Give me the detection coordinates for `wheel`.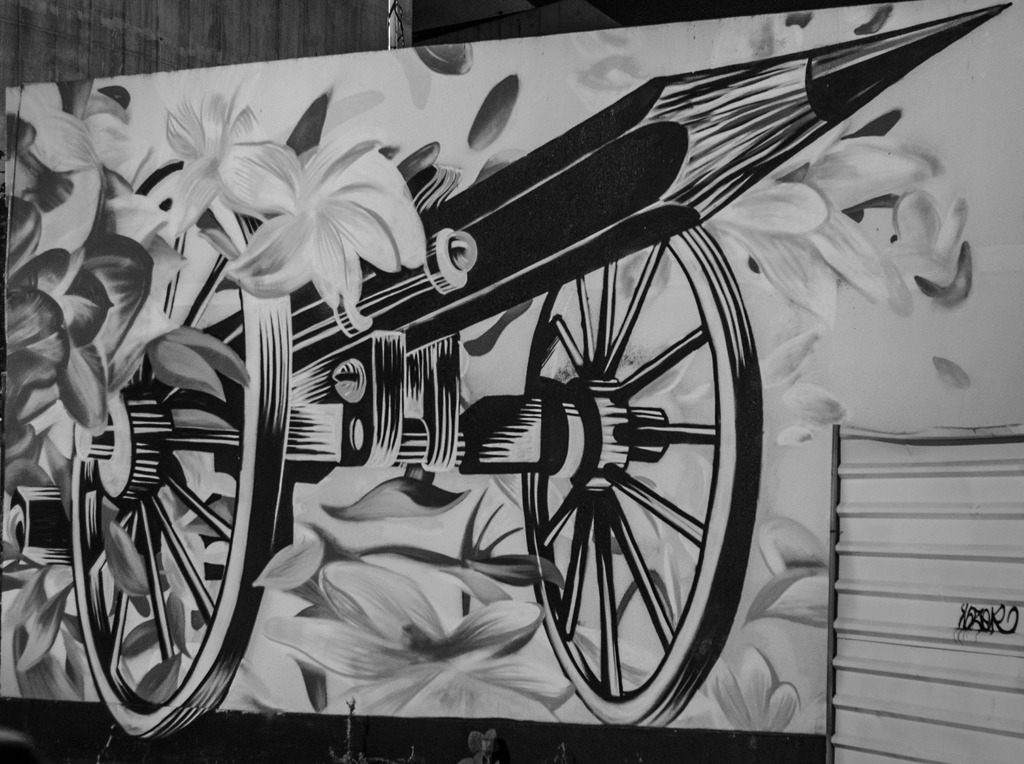
72/159/292/740.
